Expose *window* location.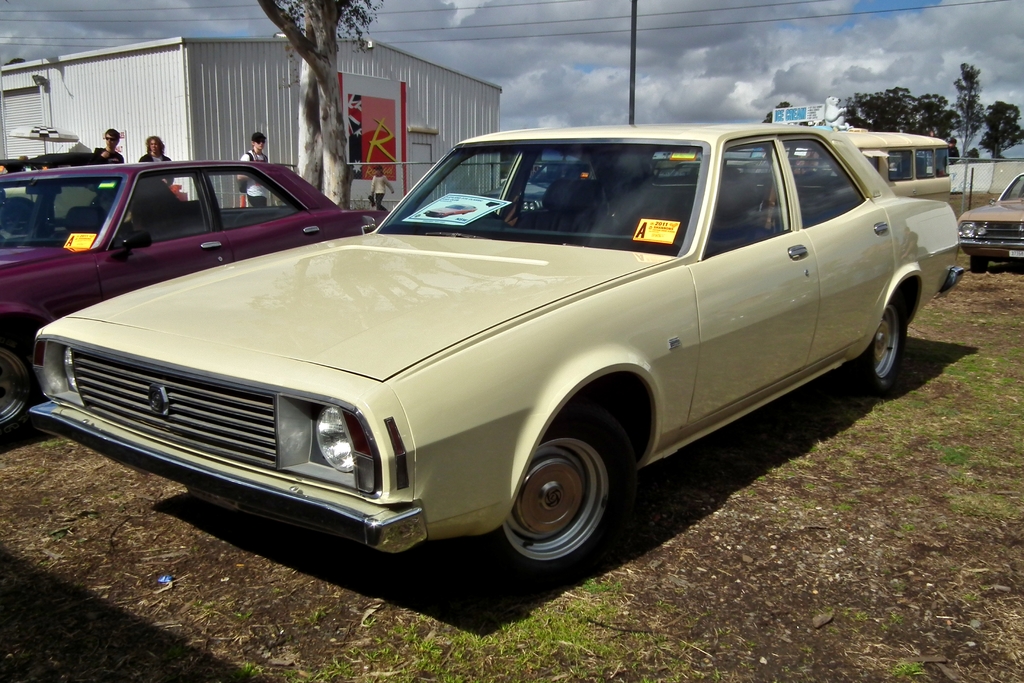
Exposed at (left=701, top=135, right=796, bottom=259).
